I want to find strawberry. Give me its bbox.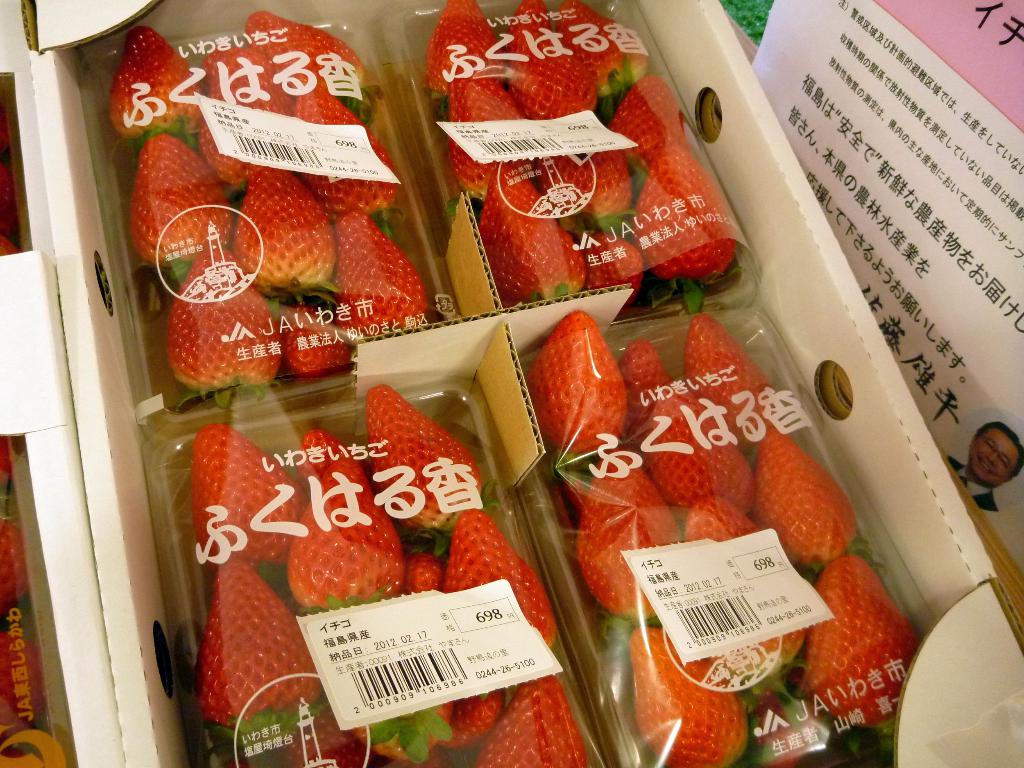
{"x1": 547, "y1": 113, "x2": 639, "y2": 205}.
